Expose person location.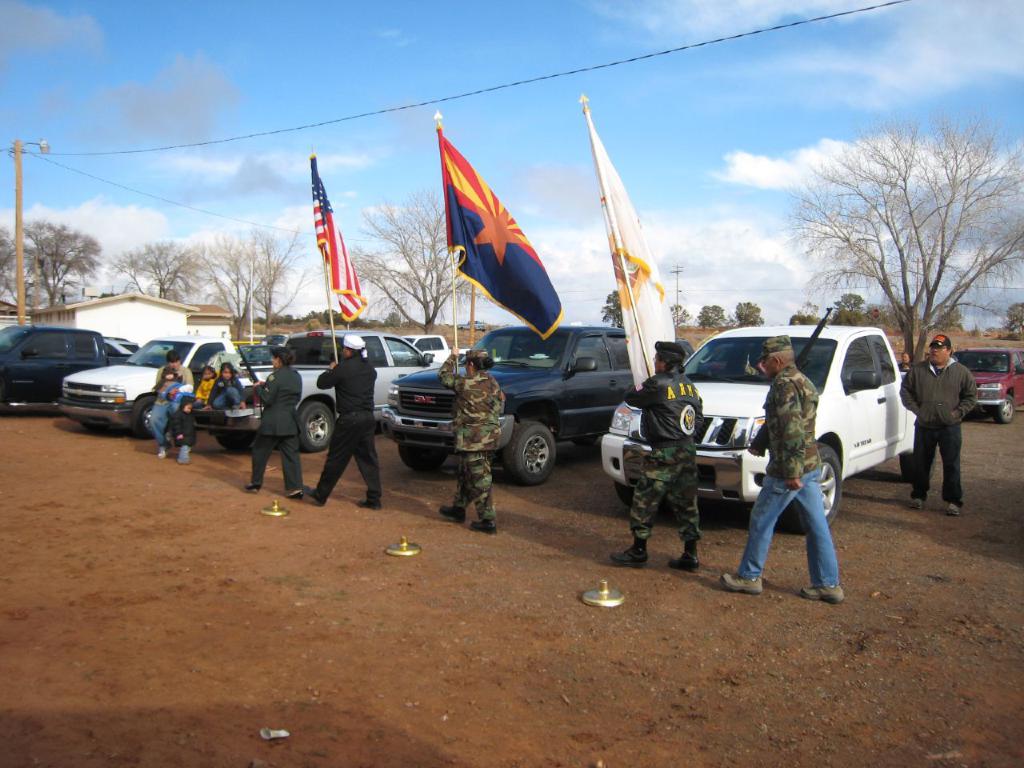
Exposed at {"left": 927, "top": 320, "right": 982, "bottom": 522}.
